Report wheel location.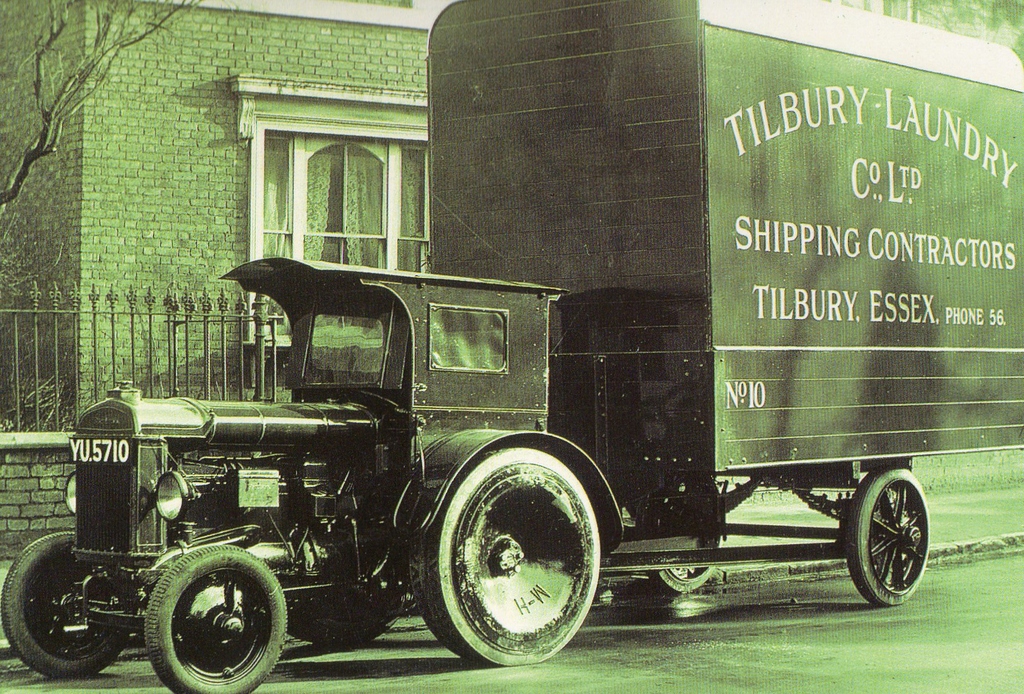
Report: 0/532/136/679.
